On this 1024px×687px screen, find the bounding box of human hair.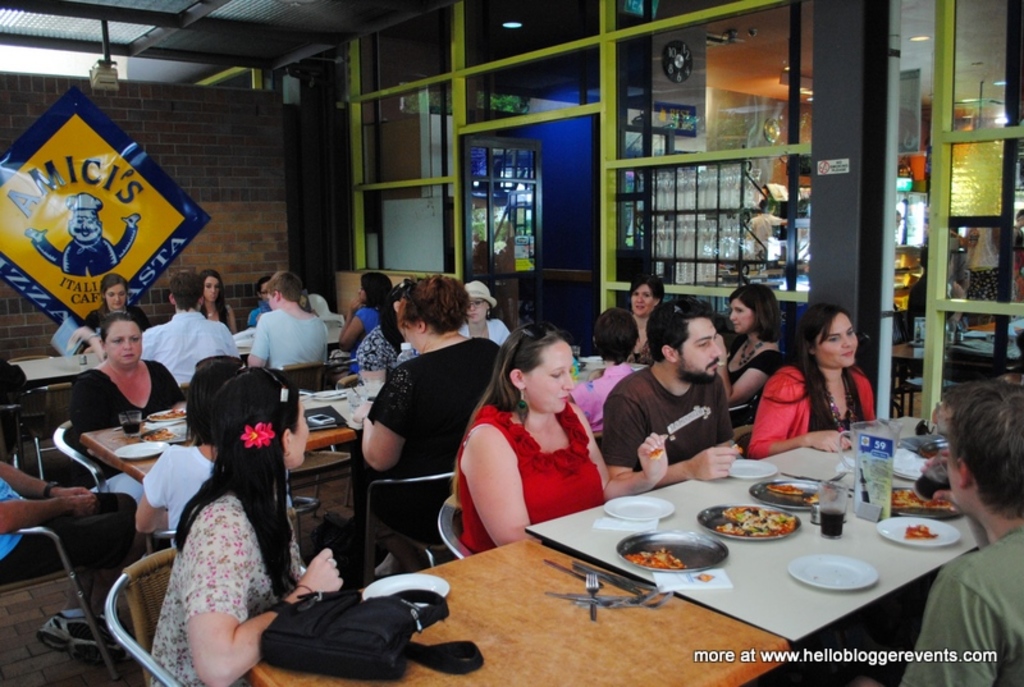
Bounding box: 99 311 136 348.
